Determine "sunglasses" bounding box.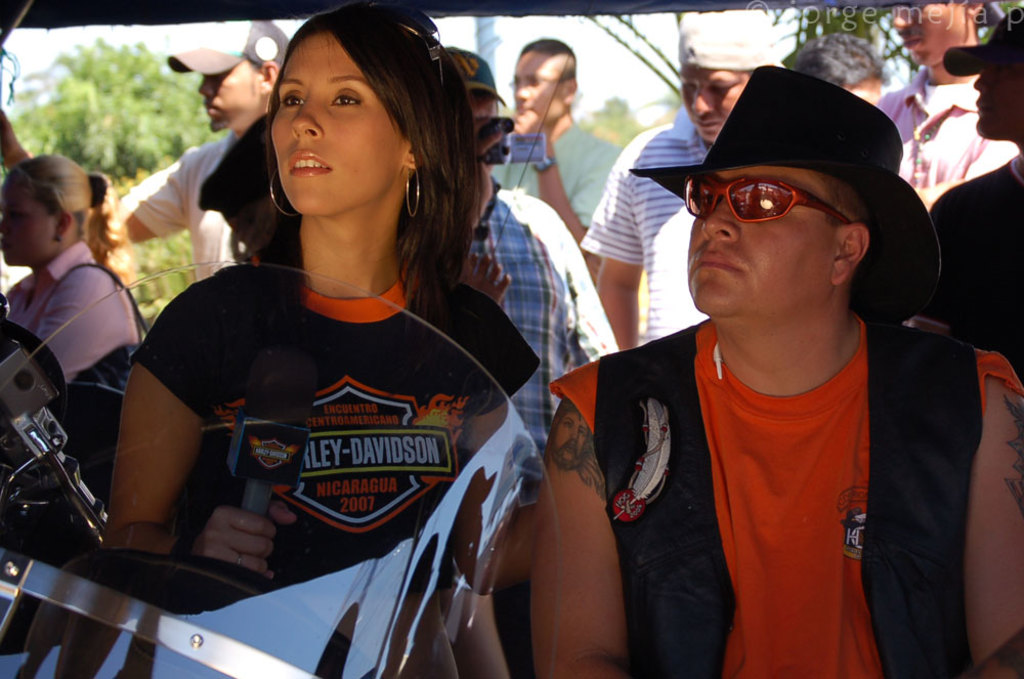
Determined: (676, 168, 852, 226).
